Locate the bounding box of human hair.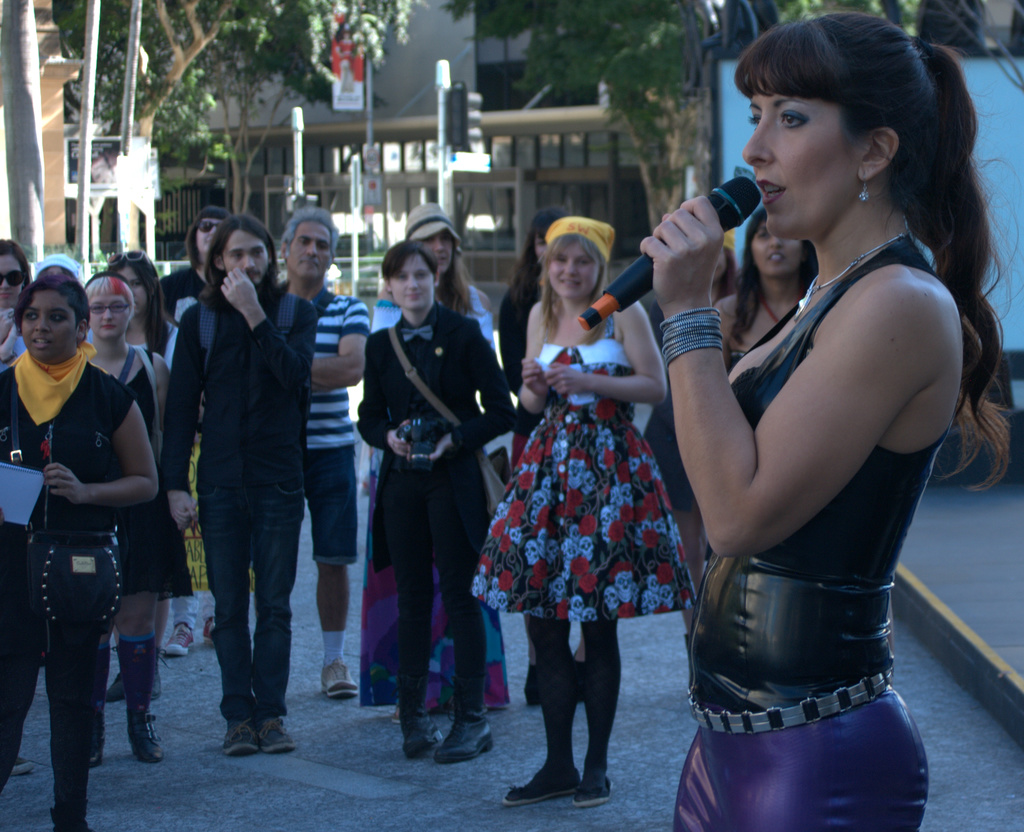
Bounding box: <box>383,234,433,272</box>.
